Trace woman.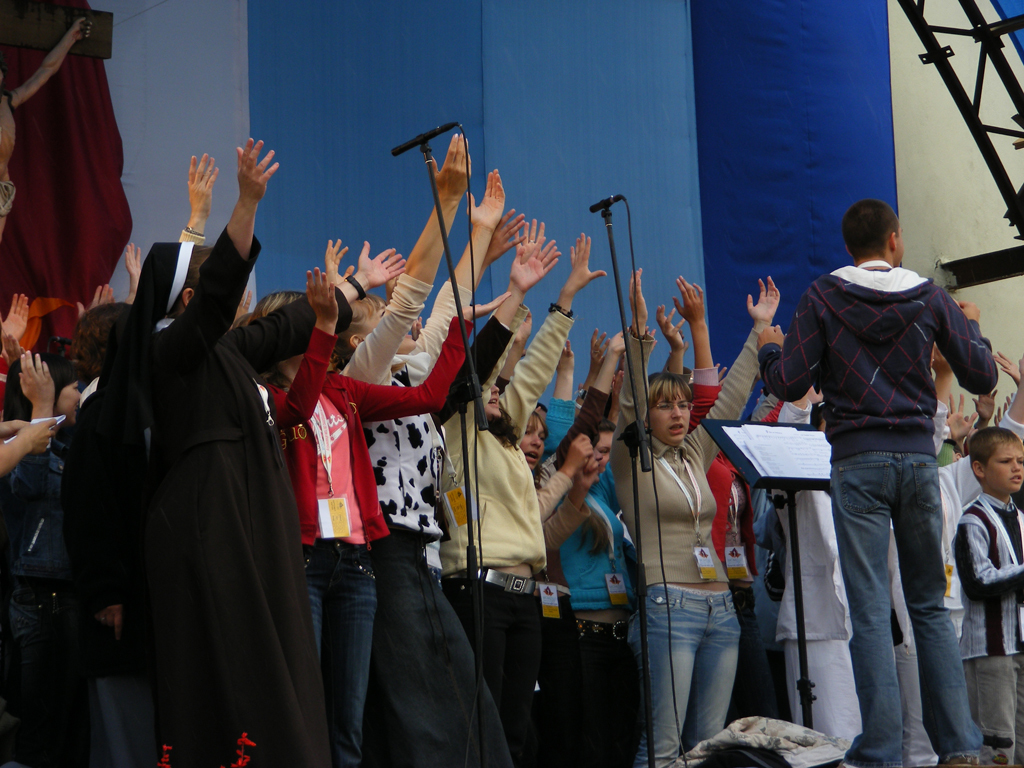
Traced to bbox=[78, 128, 300, 767].
